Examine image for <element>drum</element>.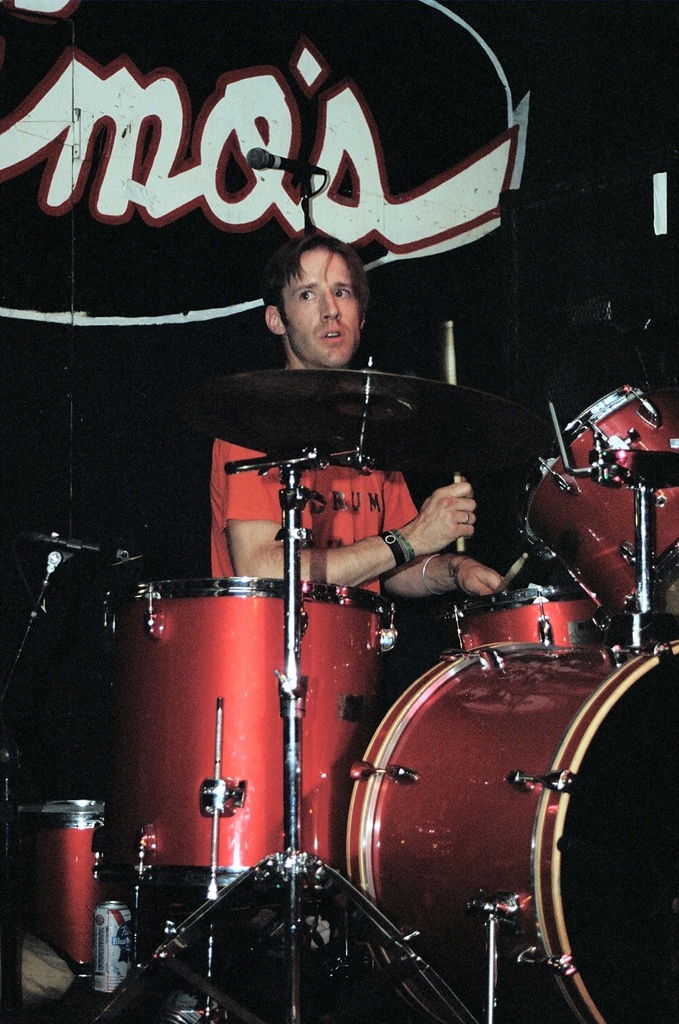
Examination result: Rect(516, 384, 678, 633).
